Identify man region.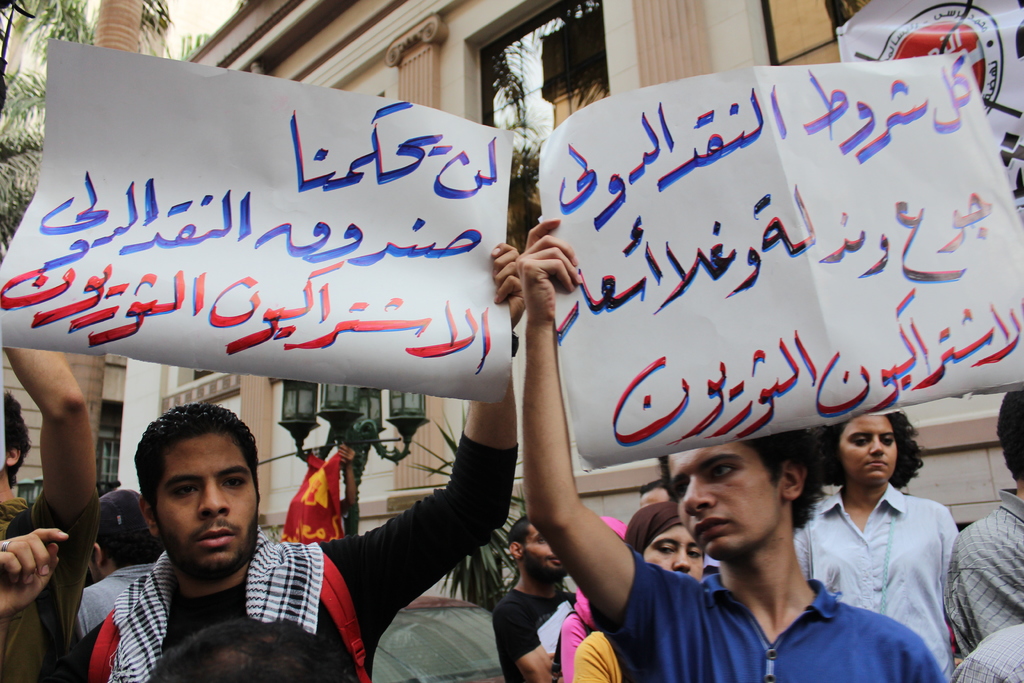
Region: (x1=515, y1=215, x2=948, y2=682).
